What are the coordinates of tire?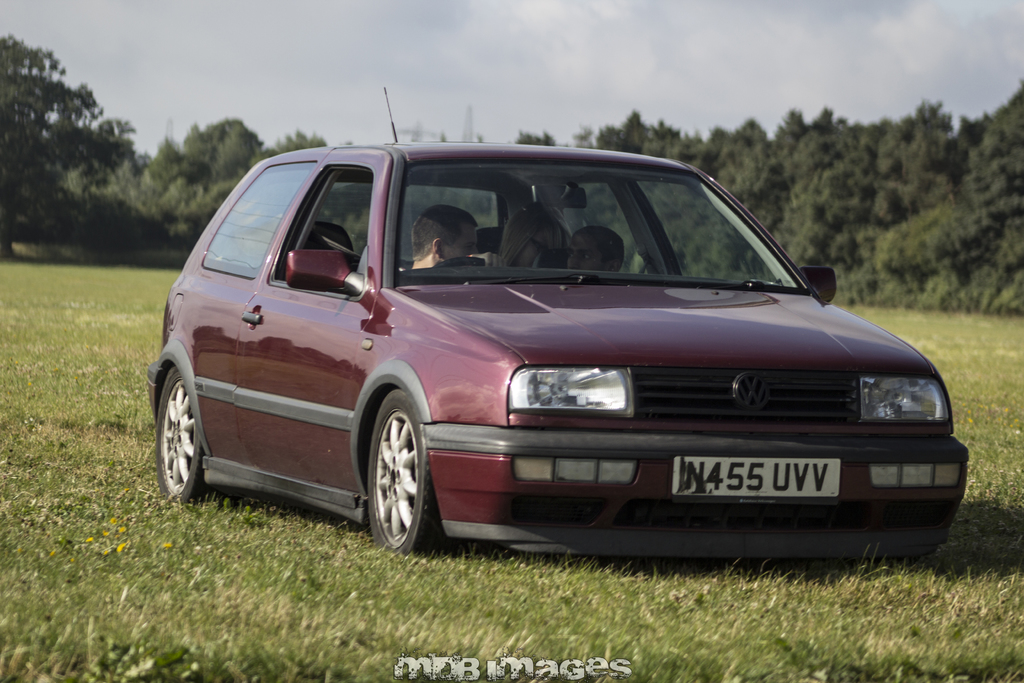
box=[157, 367, 209, 504].
